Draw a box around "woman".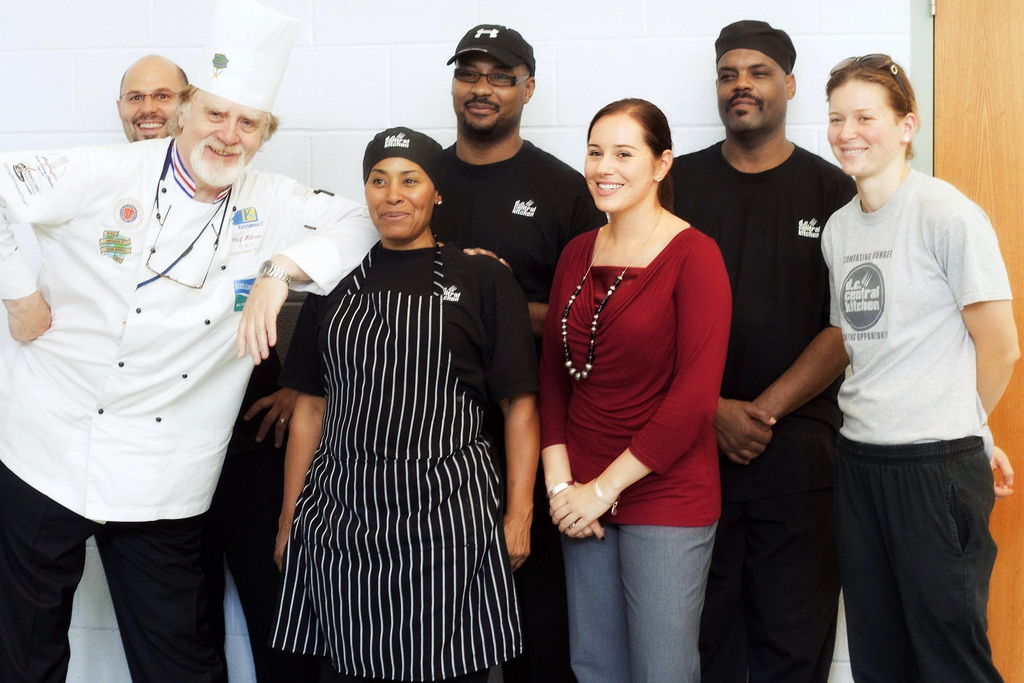
528, 66, 745, 650.
